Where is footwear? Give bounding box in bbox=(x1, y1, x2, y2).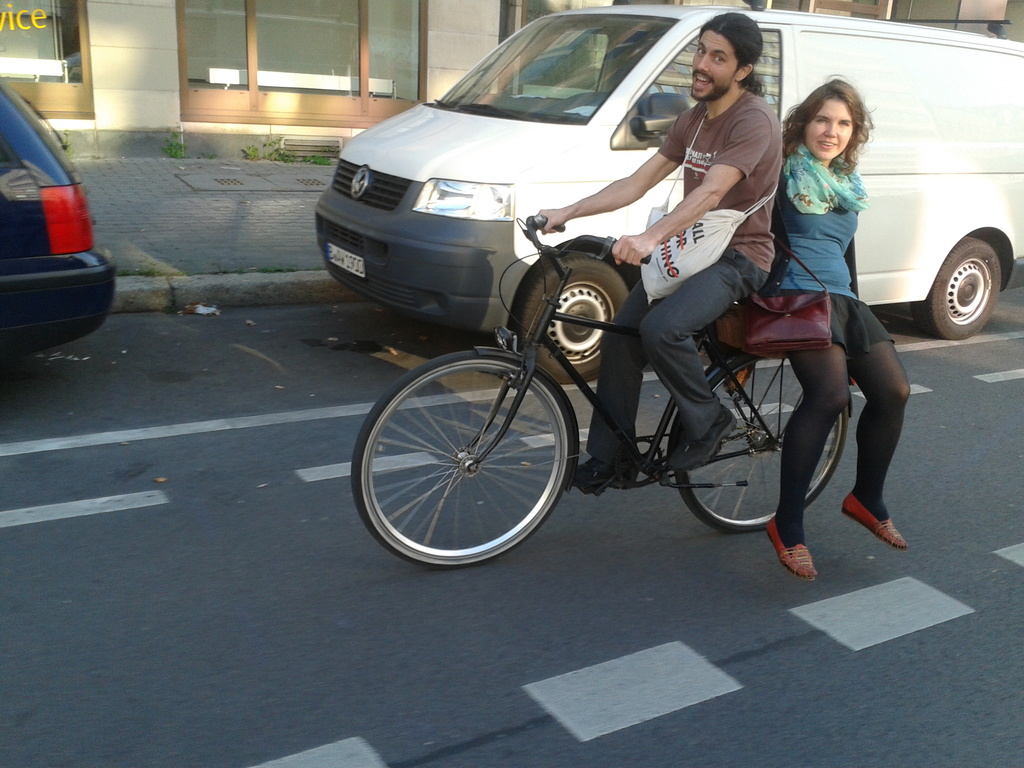
bbox=(847, 475, 909, 561).
